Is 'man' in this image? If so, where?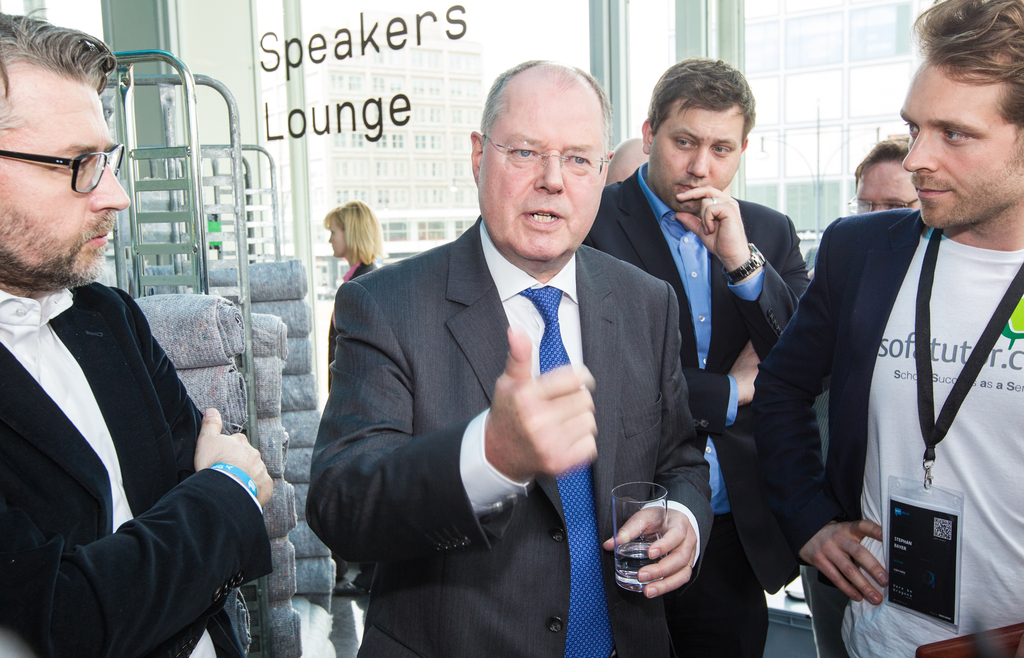
Yes, at (582, 54, 808, 657).
